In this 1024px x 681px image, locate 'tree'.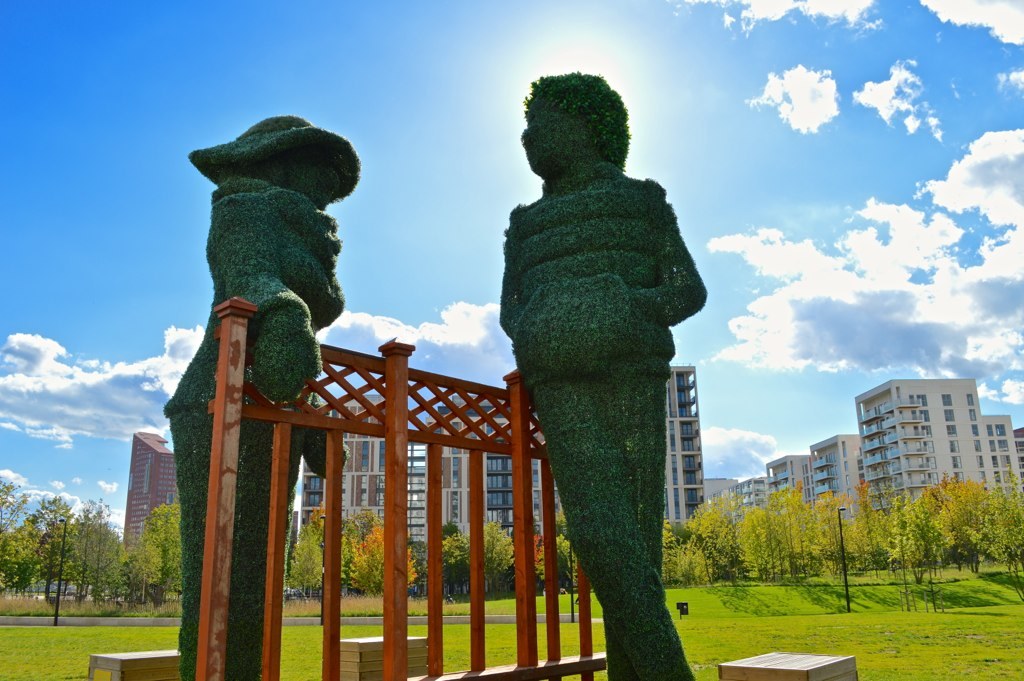
Bounding box: <bbox>555, 535, 576, 591</bbox>.
